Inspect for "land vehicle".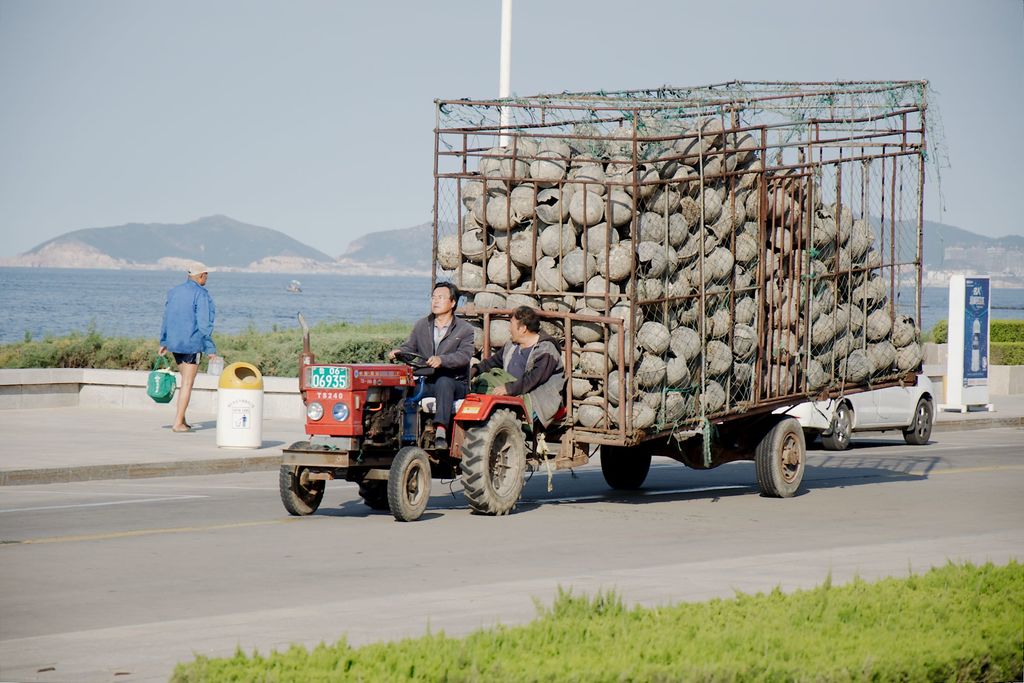
Inspection: 278,76,926,522.
